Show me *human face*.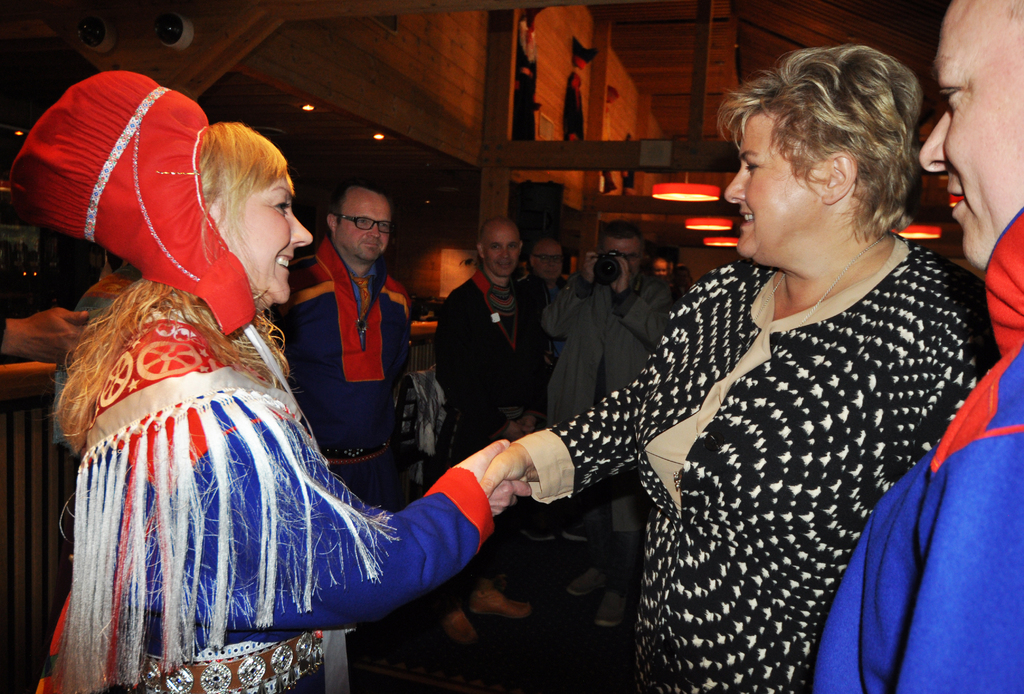
*human face* is here: x1=342, y1=194, x2=385, y2=264.
